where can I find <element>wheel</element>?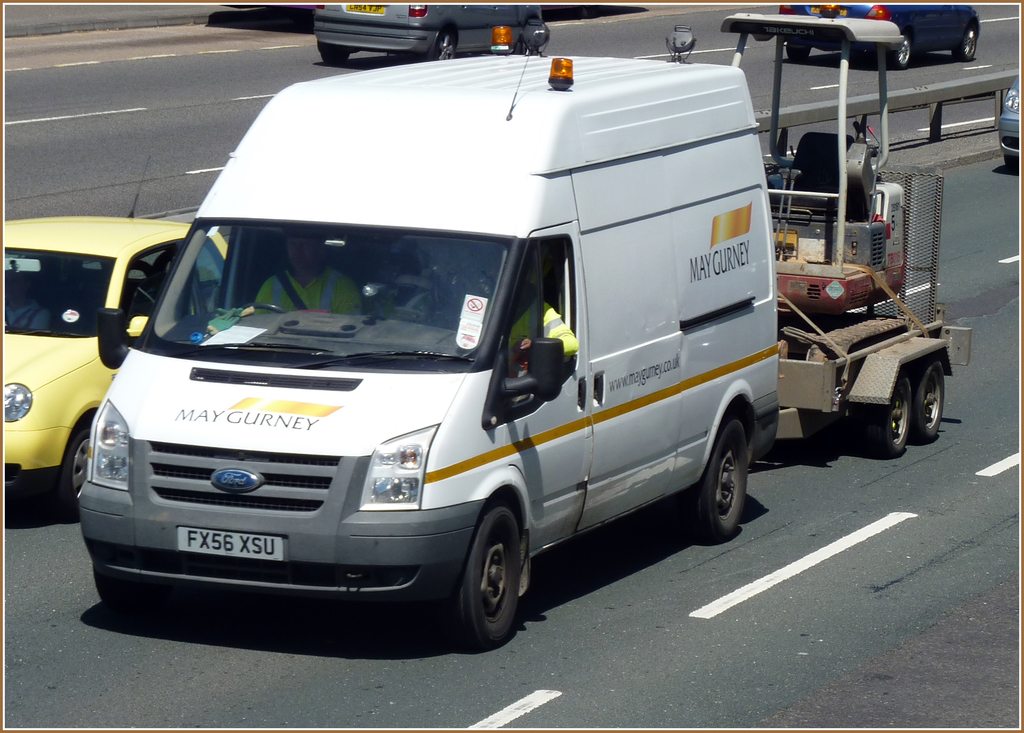
You can find it at locate(1004, 156, 1020, 172).
